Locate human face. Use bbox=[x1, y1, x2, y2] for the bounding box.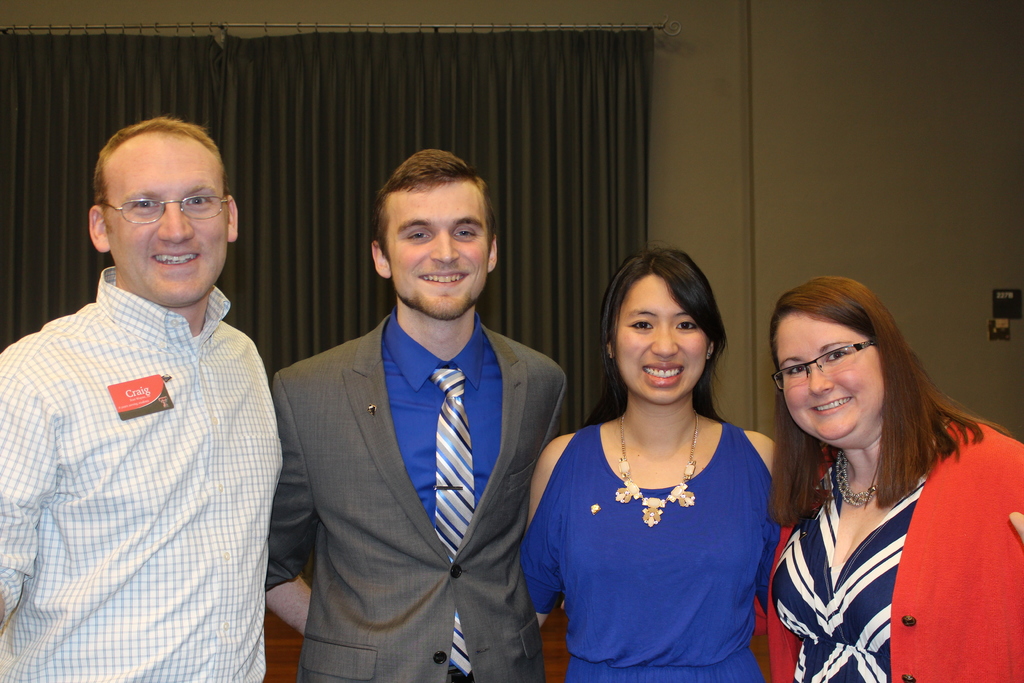
bbox=[111, 133, 228, 302].
